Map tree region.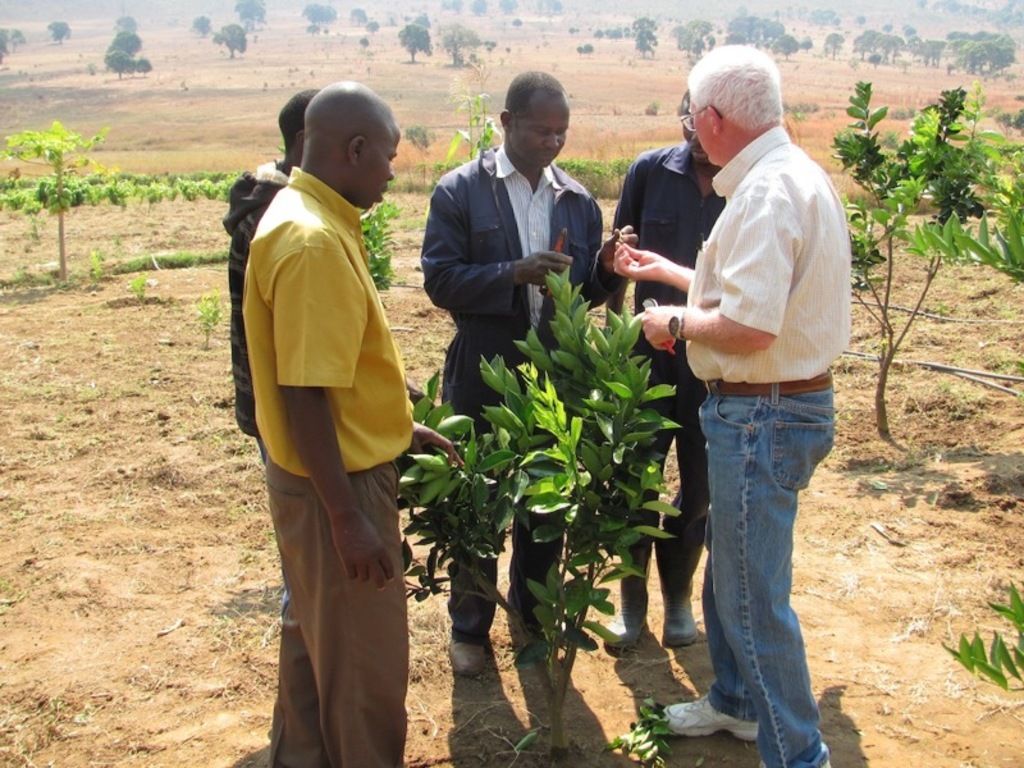
Mapped to (left=668, top=17, right=719, bottom=61).
